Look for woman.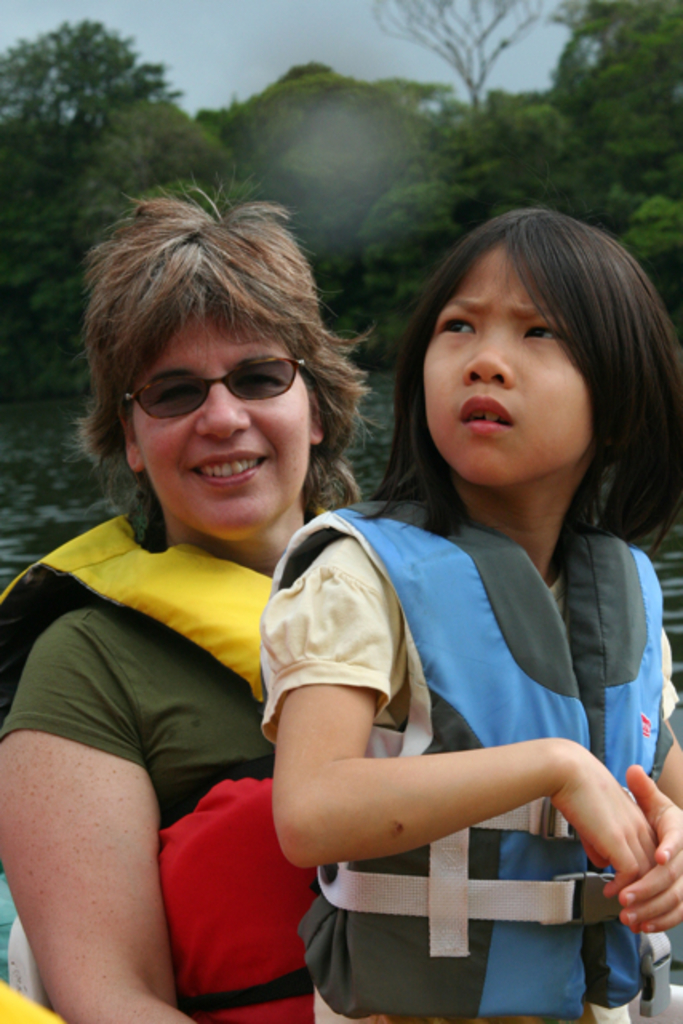
Found: x1=0 y1=184 x2=360 y2=1022.
